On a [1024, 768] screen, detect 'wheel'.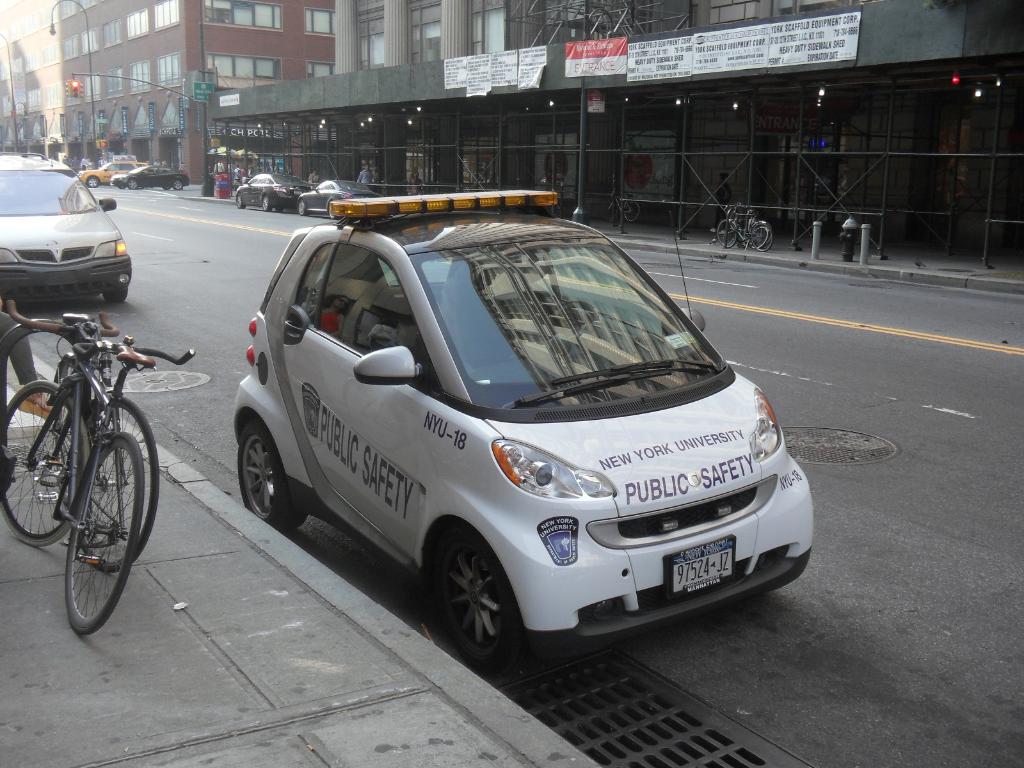
(left=300, top=198, right=308, bottom=217).
